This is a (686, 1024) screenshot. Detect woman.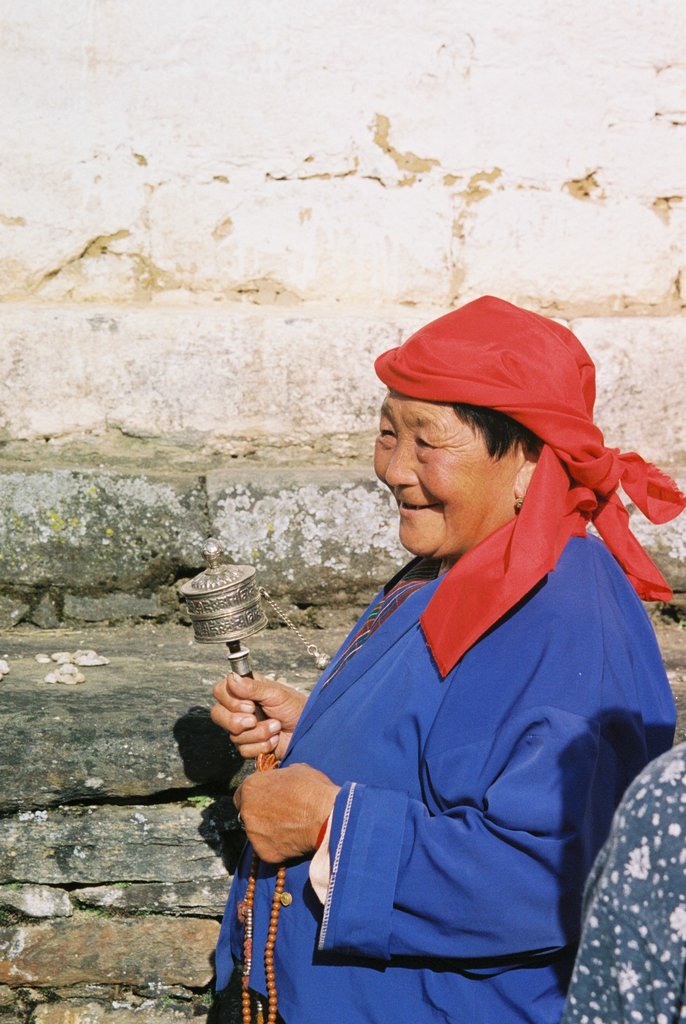
x1=195, y1=288, x2=678, y2=1016.
